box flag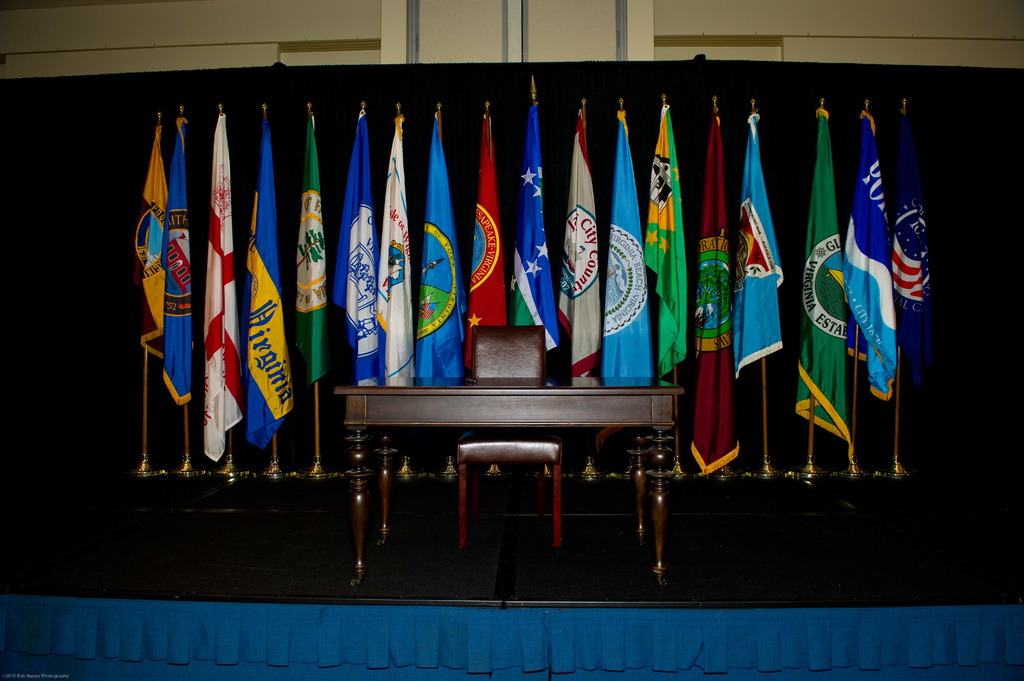
rect(733, 115, 789, 376)
